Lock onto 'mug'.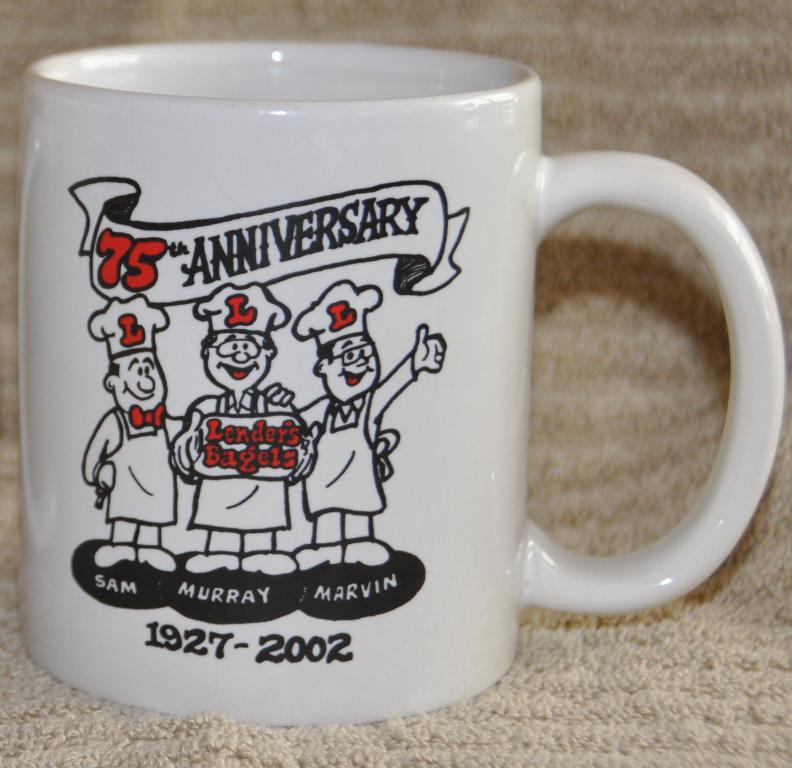
Locked: x1=15, y1=41, x2=790, y2=723.
